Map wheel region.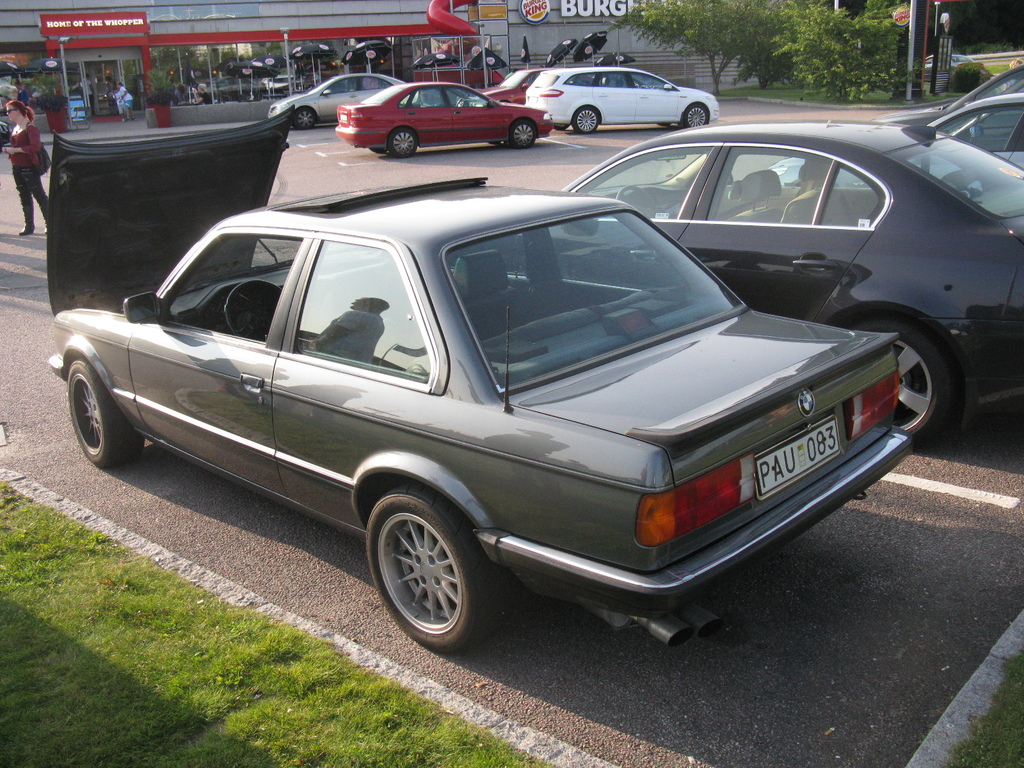
Mapped to BBox(388, 125, 417, 157).
